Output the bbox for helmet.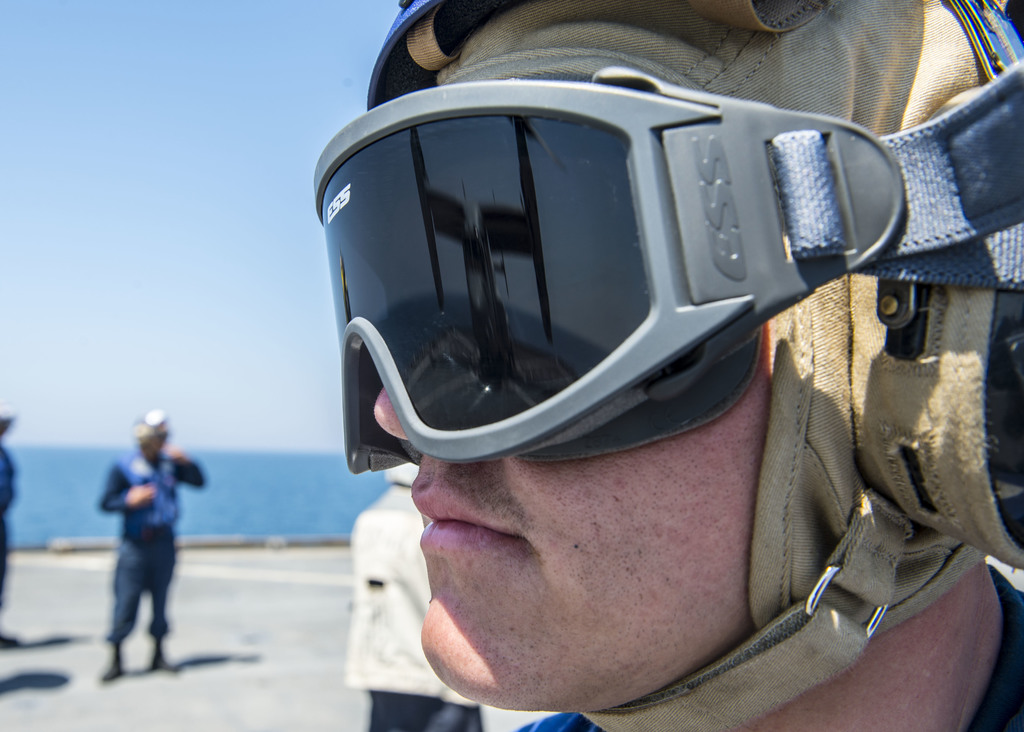
locate(134, 404, 171, 469).
